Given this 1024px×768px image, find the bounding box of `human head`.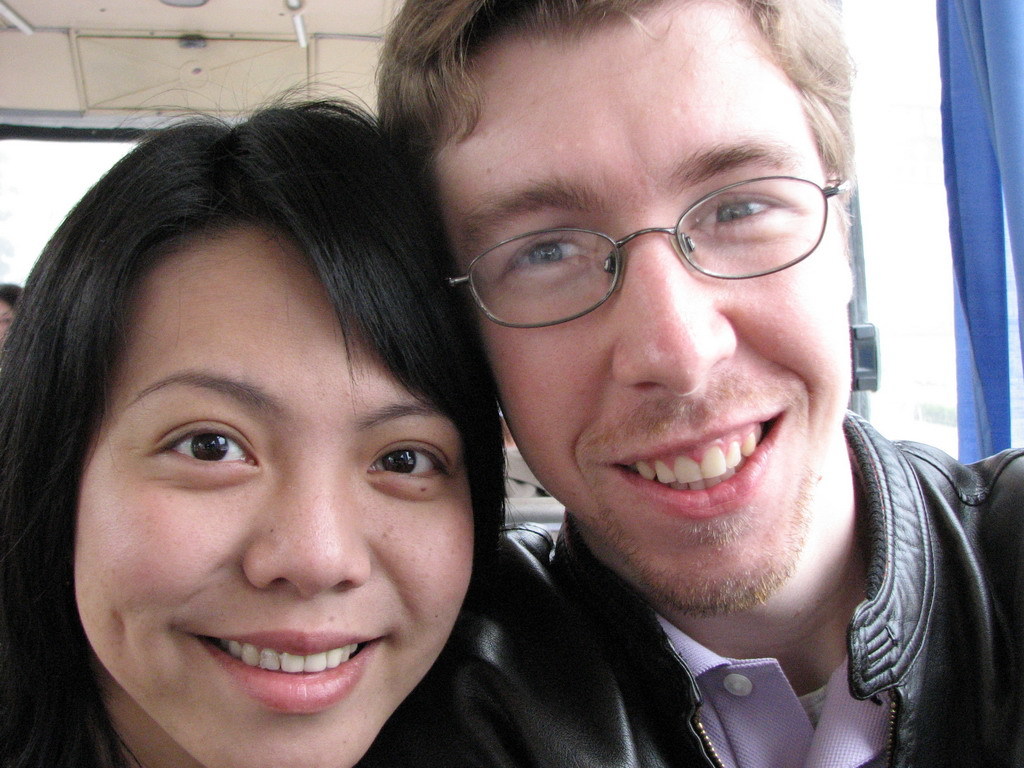
[left=37, top=115, right=476, bottom=702].
